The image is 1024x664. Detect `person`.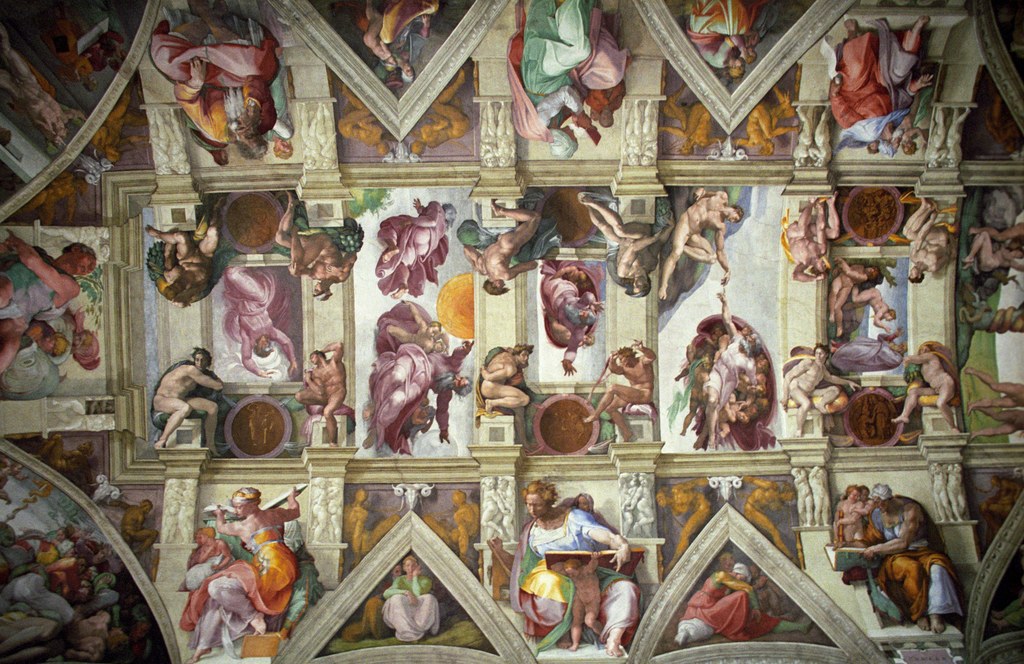
Detection: <box>0,240,88,362</box>.
